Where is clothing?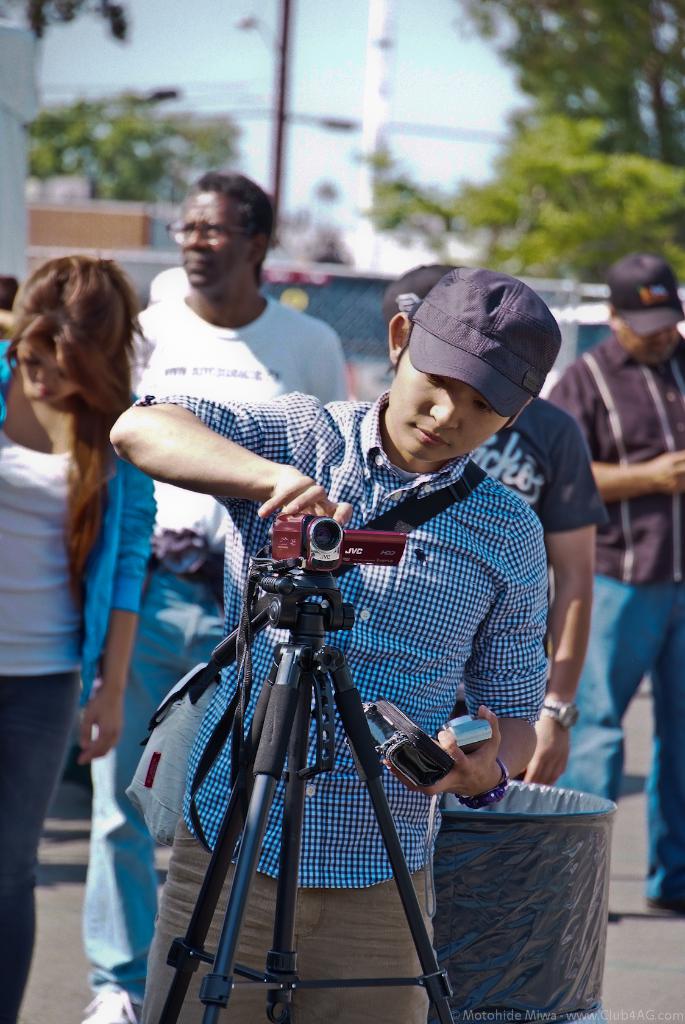
(548, 328, 684, 903).
